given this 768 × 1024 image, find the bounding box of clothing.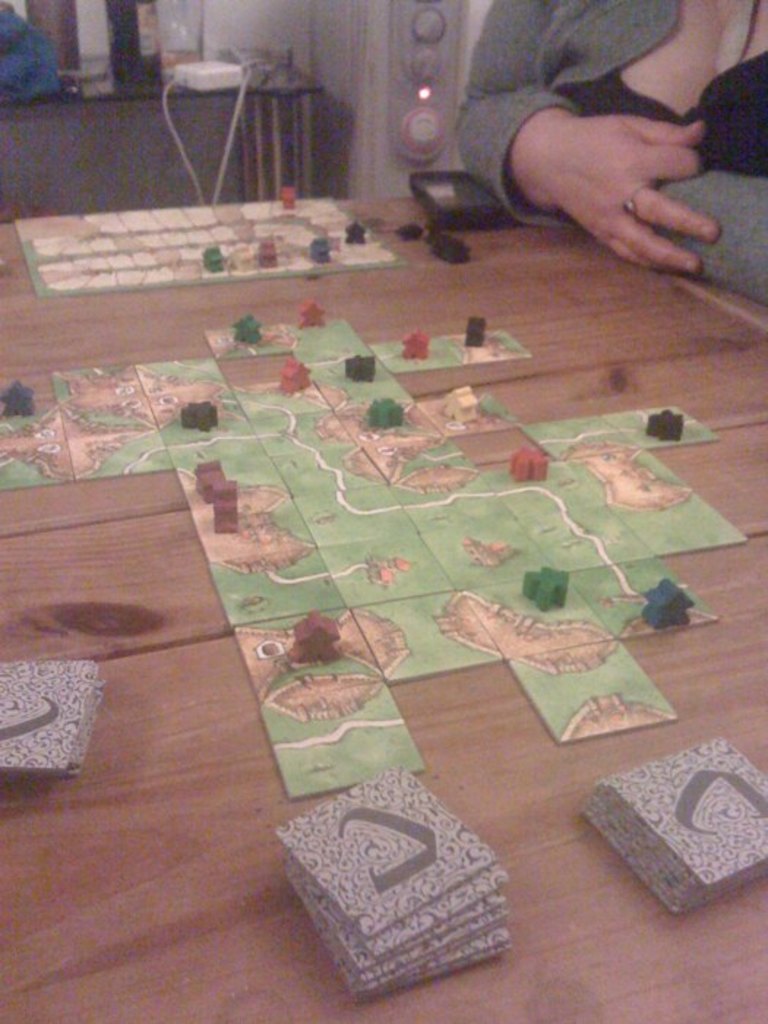
box(0, 1, 64, 99).
